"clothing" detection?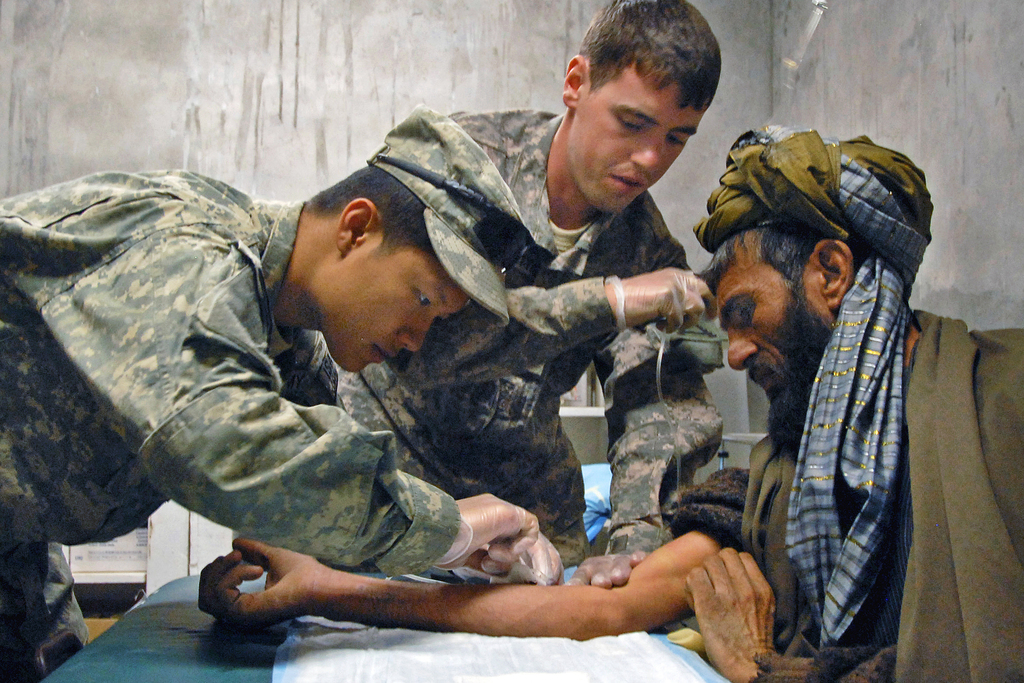
[left=0, top=161, right=465, bottom=682]
